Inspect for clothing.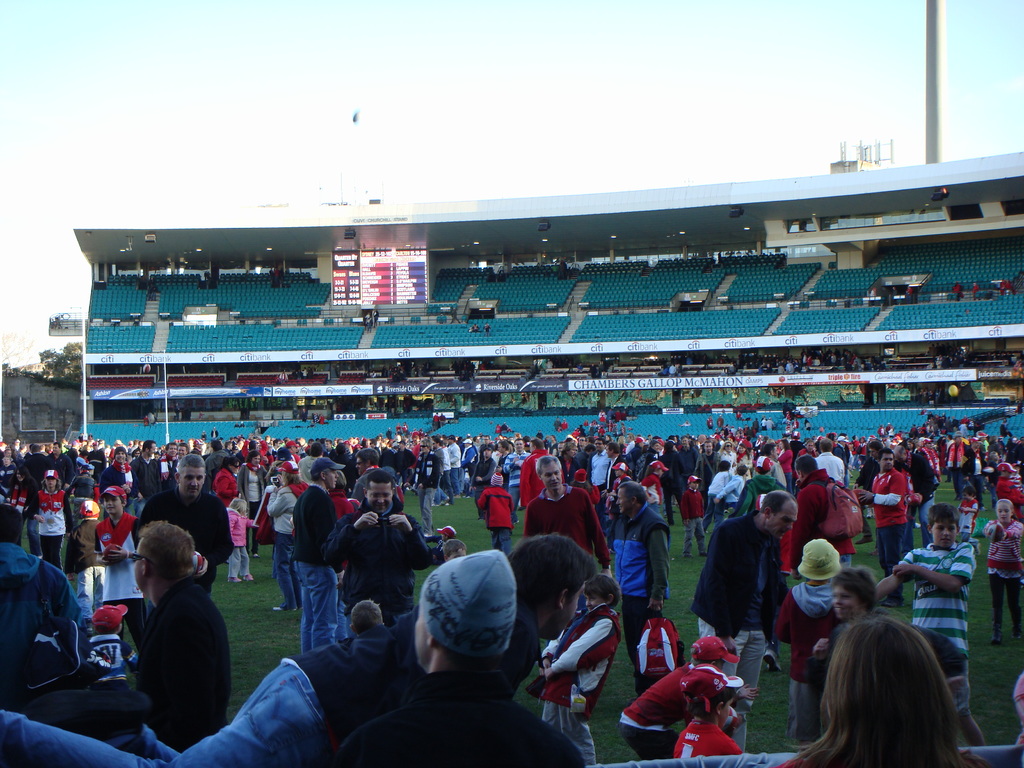
Inspection: [956, 495, 977, 532].
